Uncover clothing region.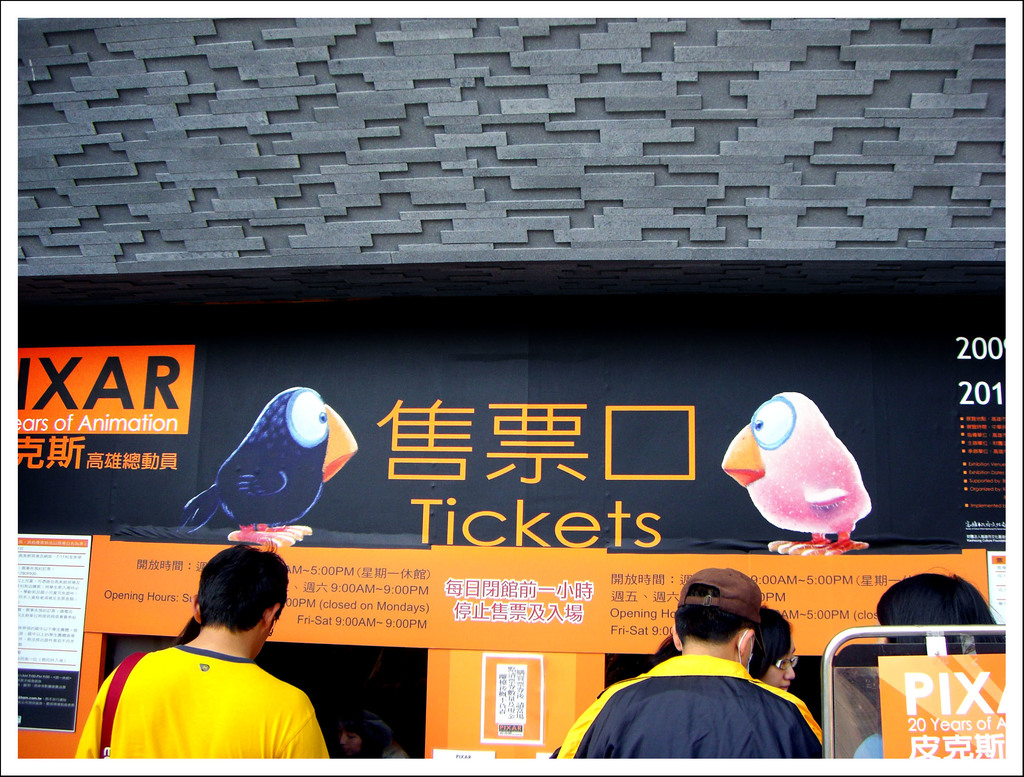
Uncovered: left=73, top=648, right=331, bottom=767.
